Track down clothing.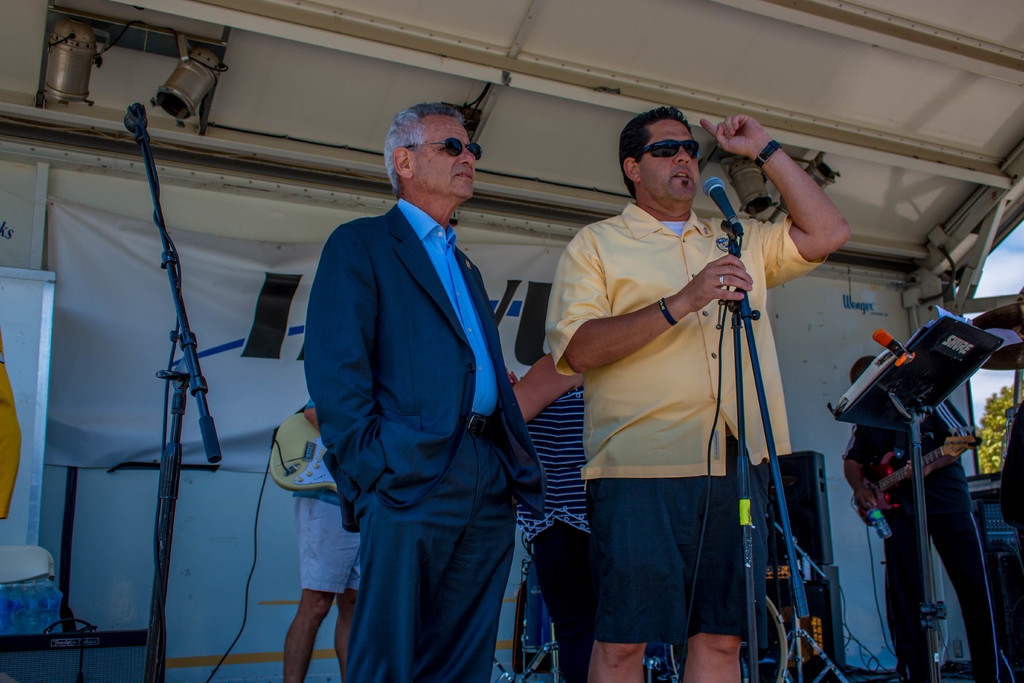
Tracked to pyautogui.locateOnScreen(296, 397, 367, 597).
